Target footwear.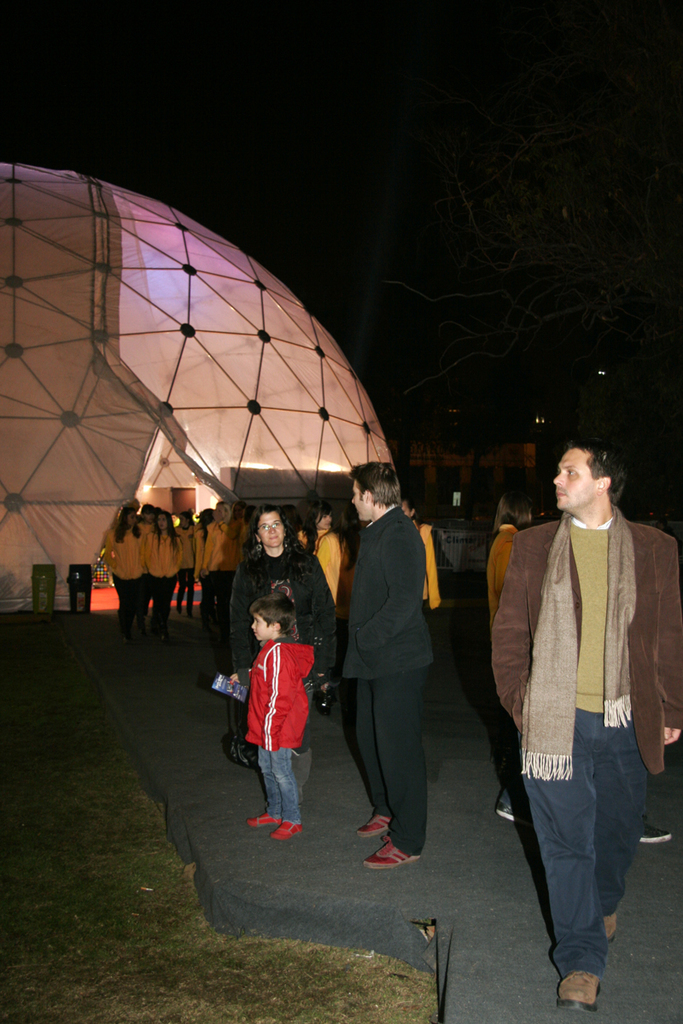
Target region: box=[184, 611, 194, 620].
